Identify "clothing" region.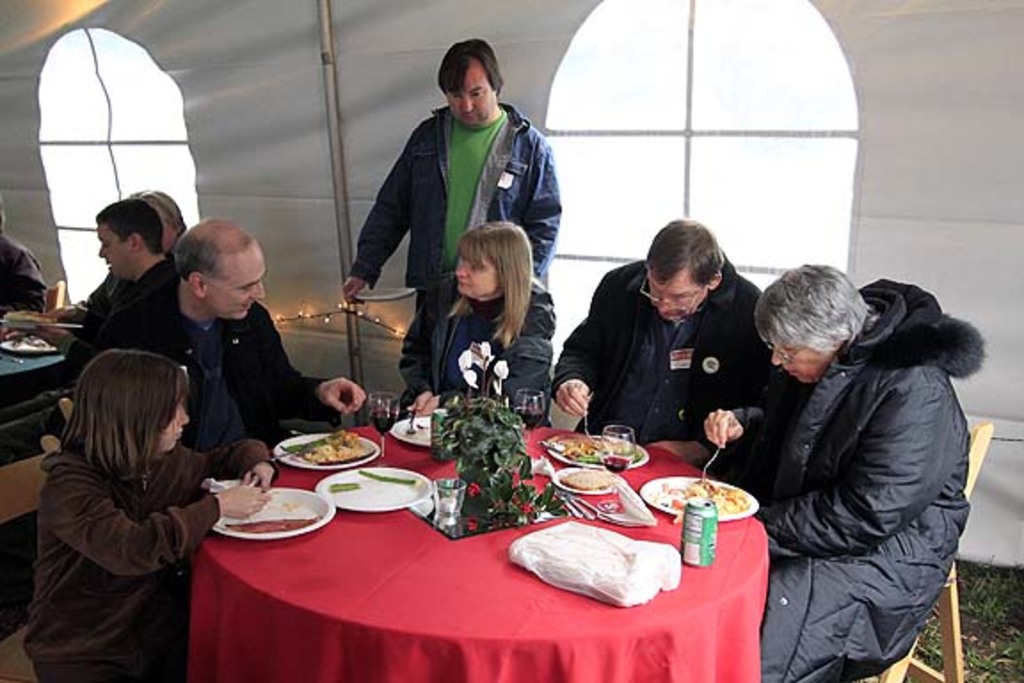
Region: [400, 281, 558, 422].
